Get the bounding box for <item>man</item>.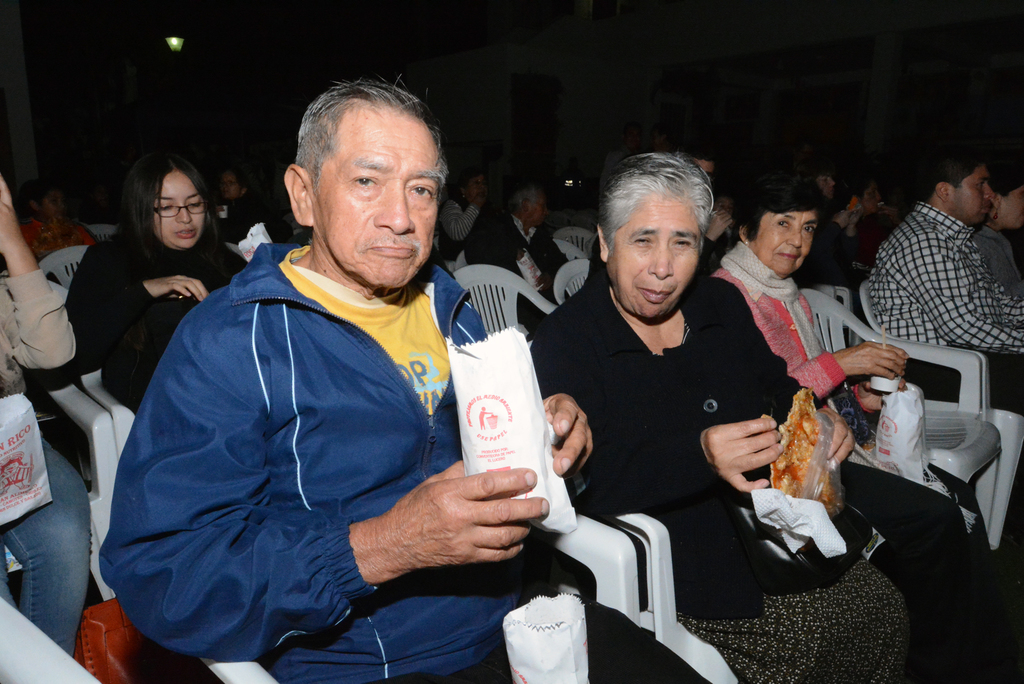
680/146/735/279.
